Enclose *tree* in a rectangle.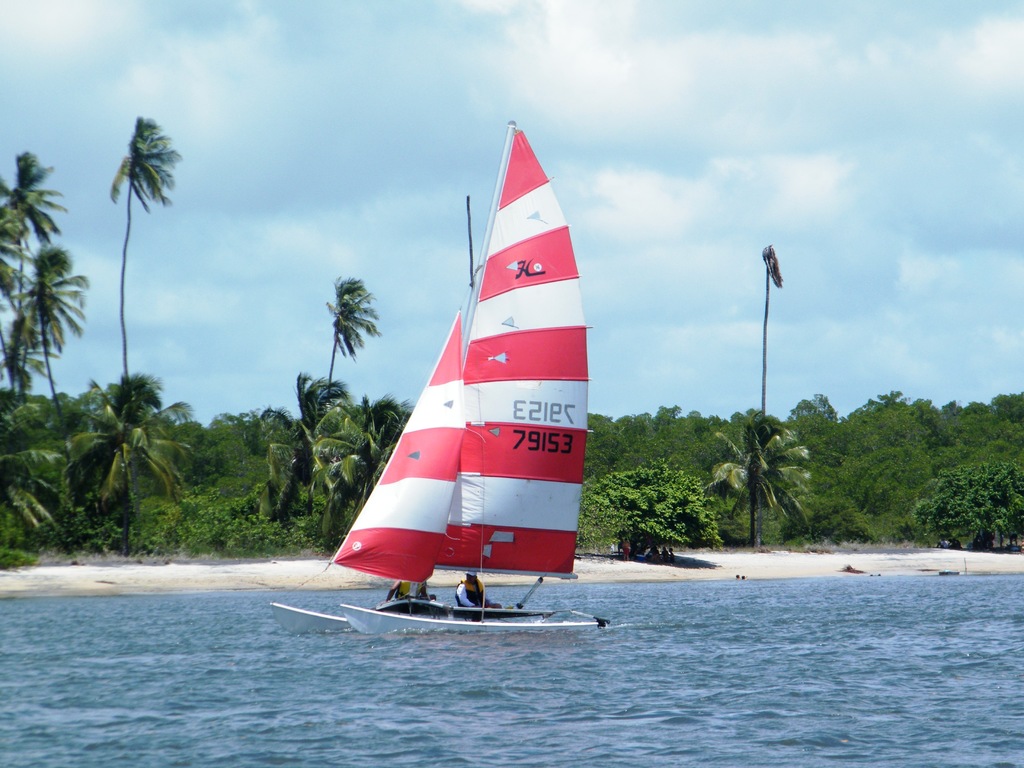
x1=0 y1=319 x2=61 y2=406.
